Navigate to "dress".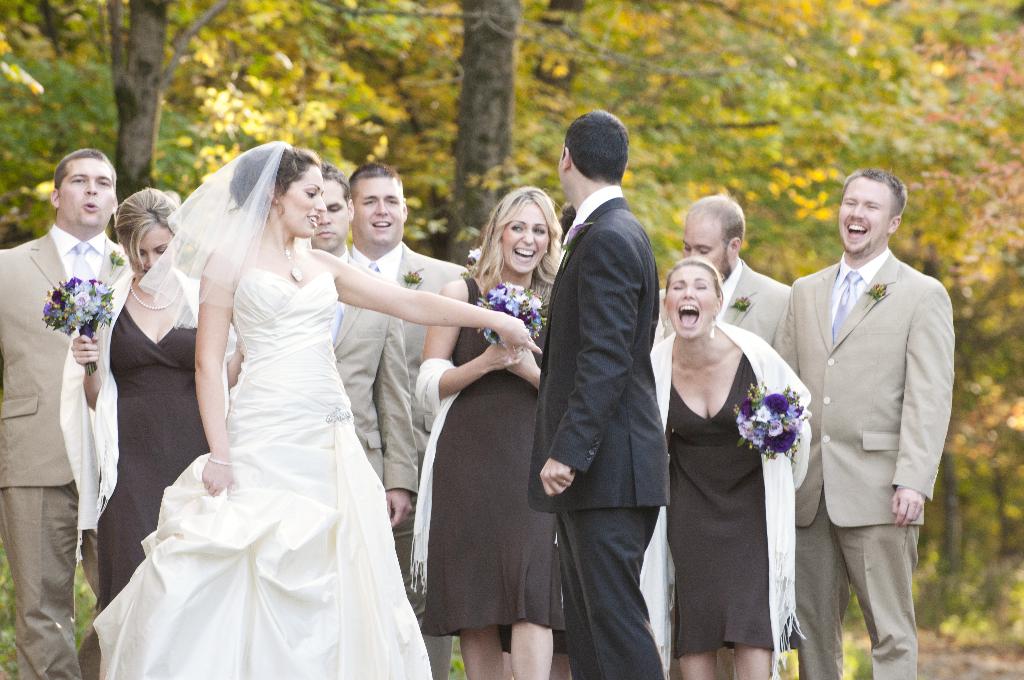
Navigation target: x1=95, y1=308, x2=210, y2=606.
